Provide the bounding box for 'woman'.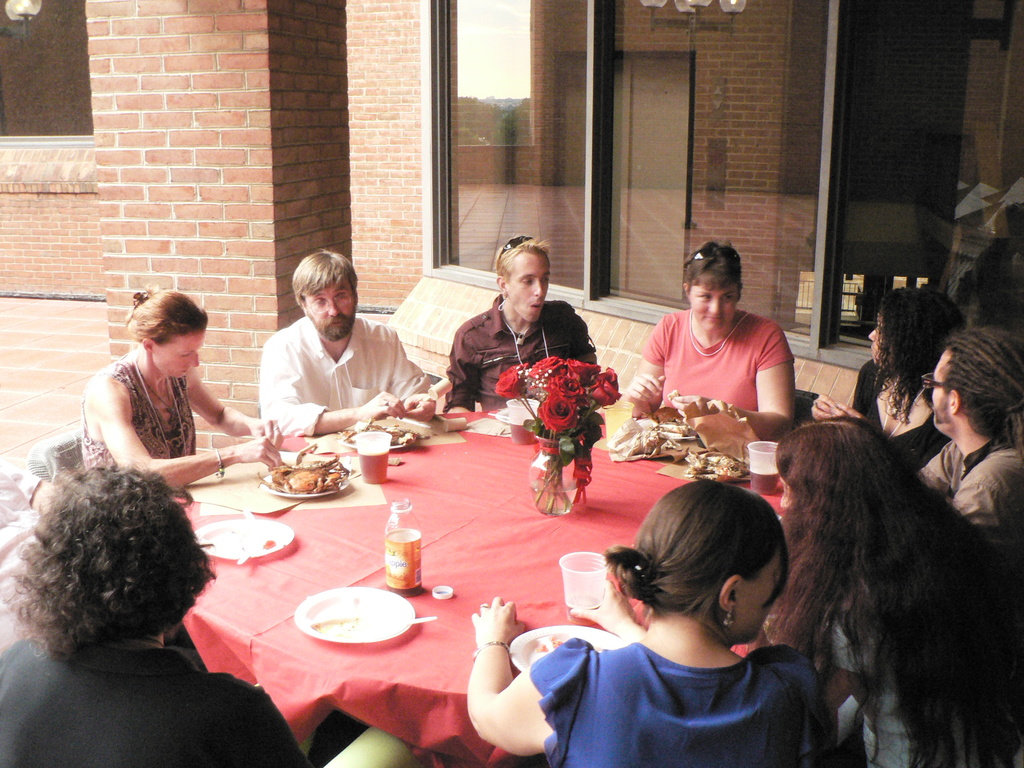
crop(811, 289, 964, 466).
